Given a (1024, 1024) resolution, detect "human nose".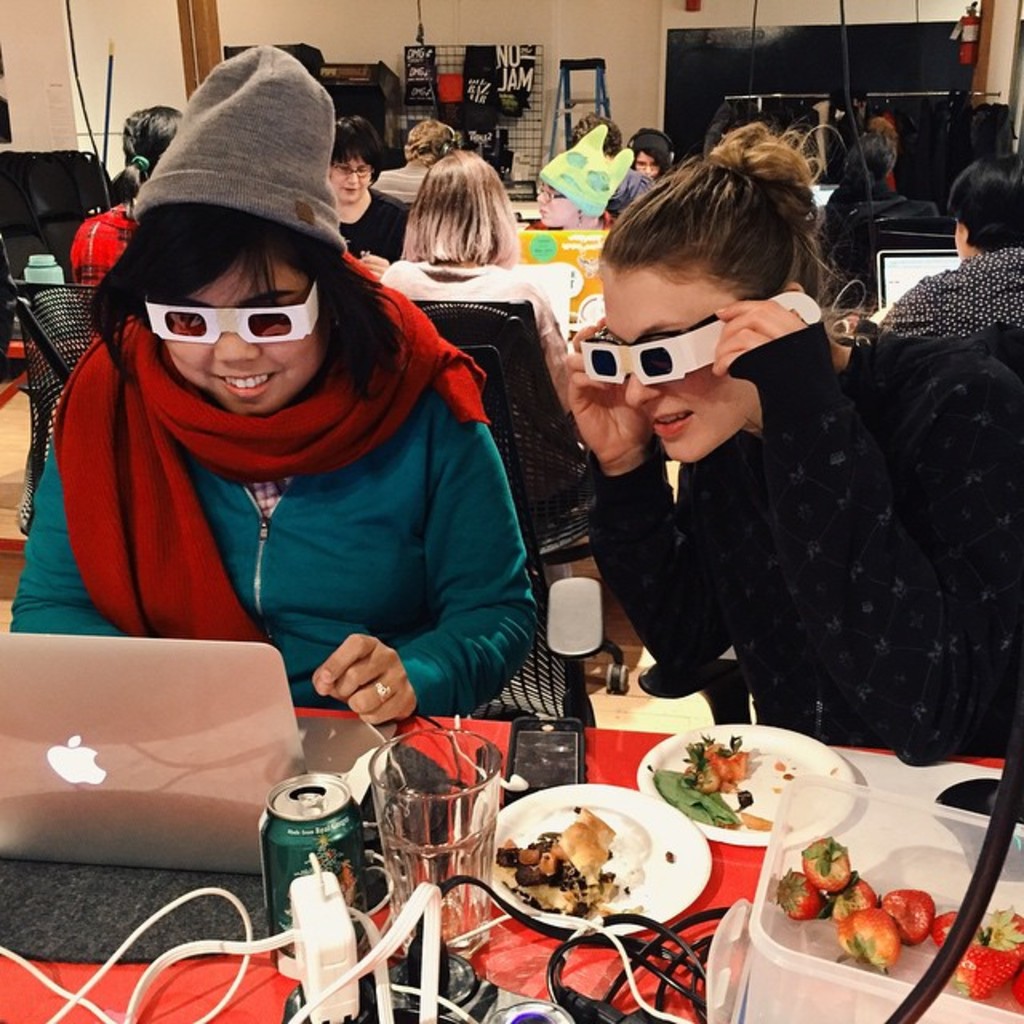
{"x1": 624, "y1": 378, "x2": 664, "y2": 405}.
